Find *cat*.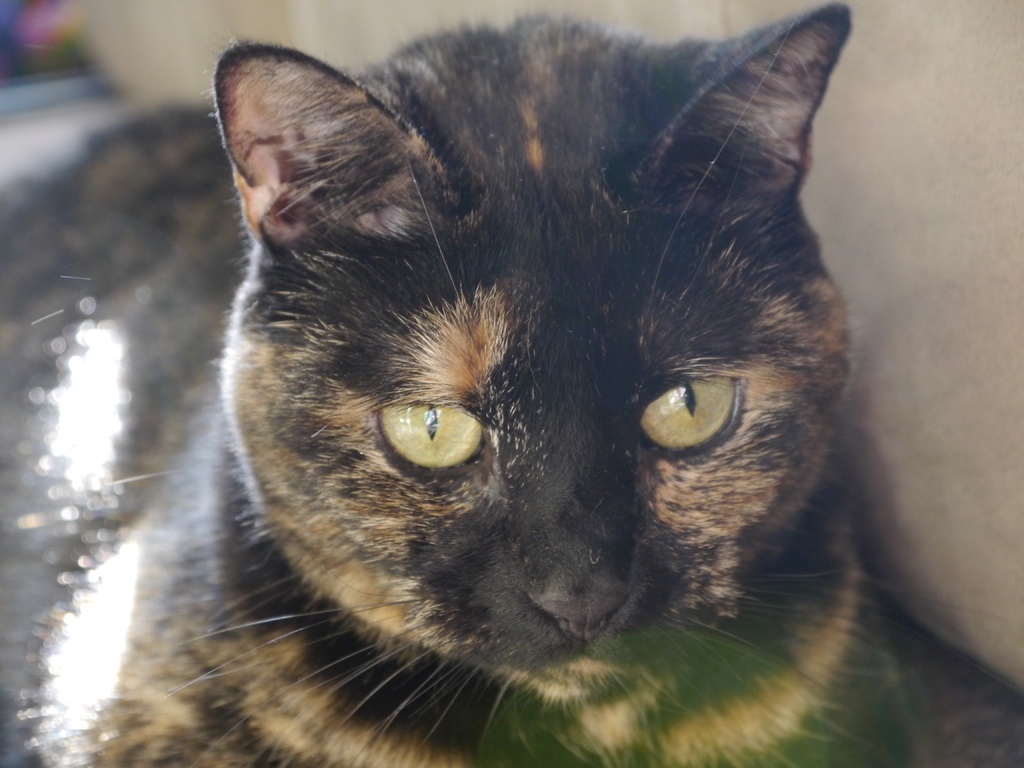
(54,0,942,767).
